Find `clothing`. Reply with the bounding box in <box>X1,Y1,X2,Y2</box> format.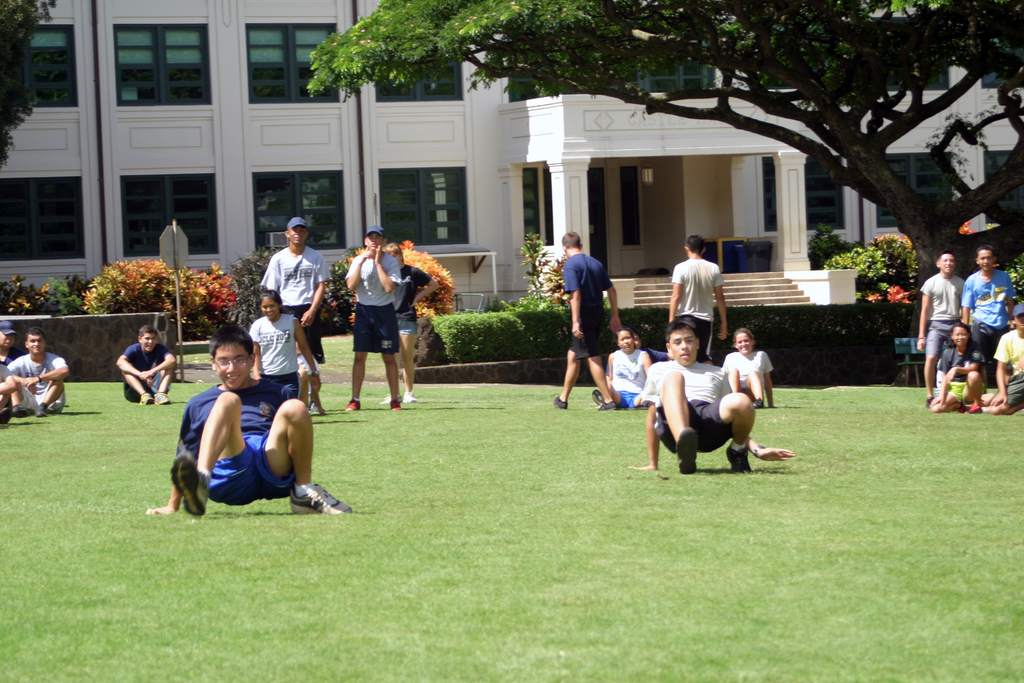
<box>995,329,1023,411</box>.
